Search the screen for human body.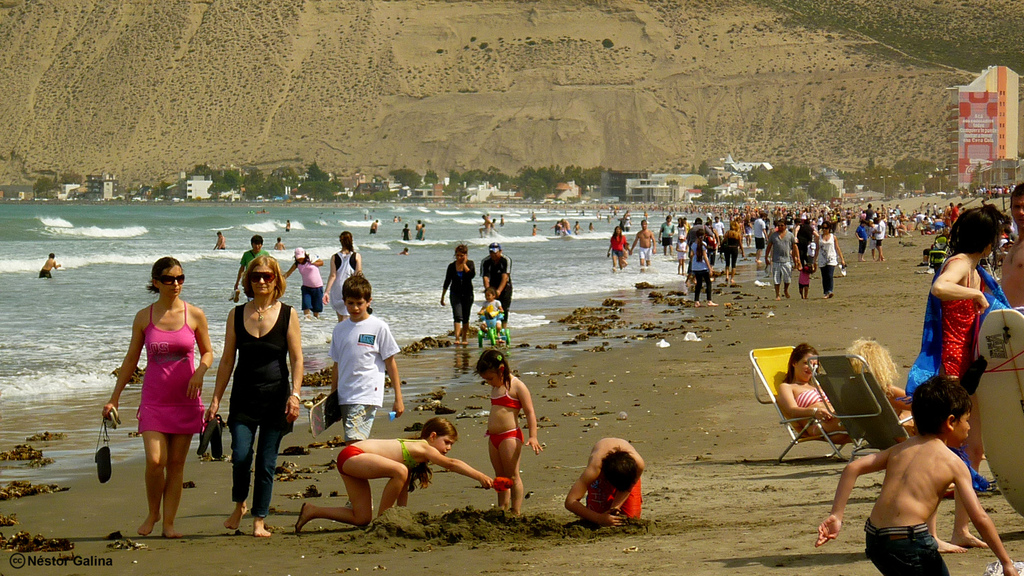
Found at pyautogui.locateOnScreen(841, 386, 1007, 568).
